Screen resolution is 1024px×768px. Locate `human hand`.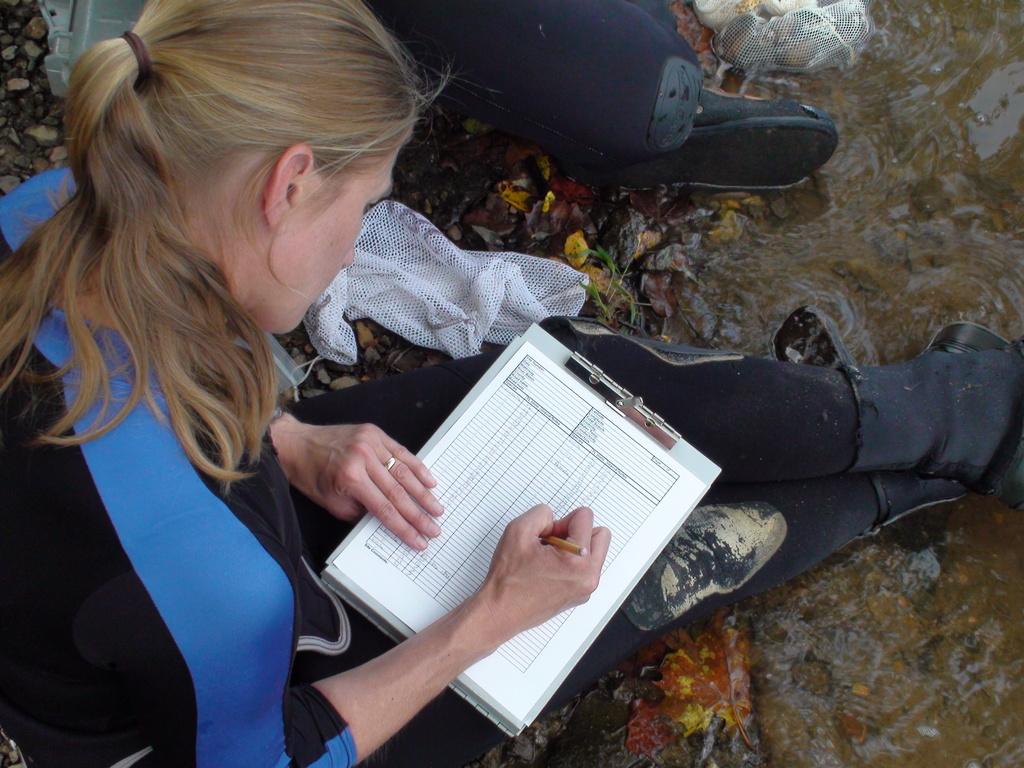
region(268, 410, 446, 551).
